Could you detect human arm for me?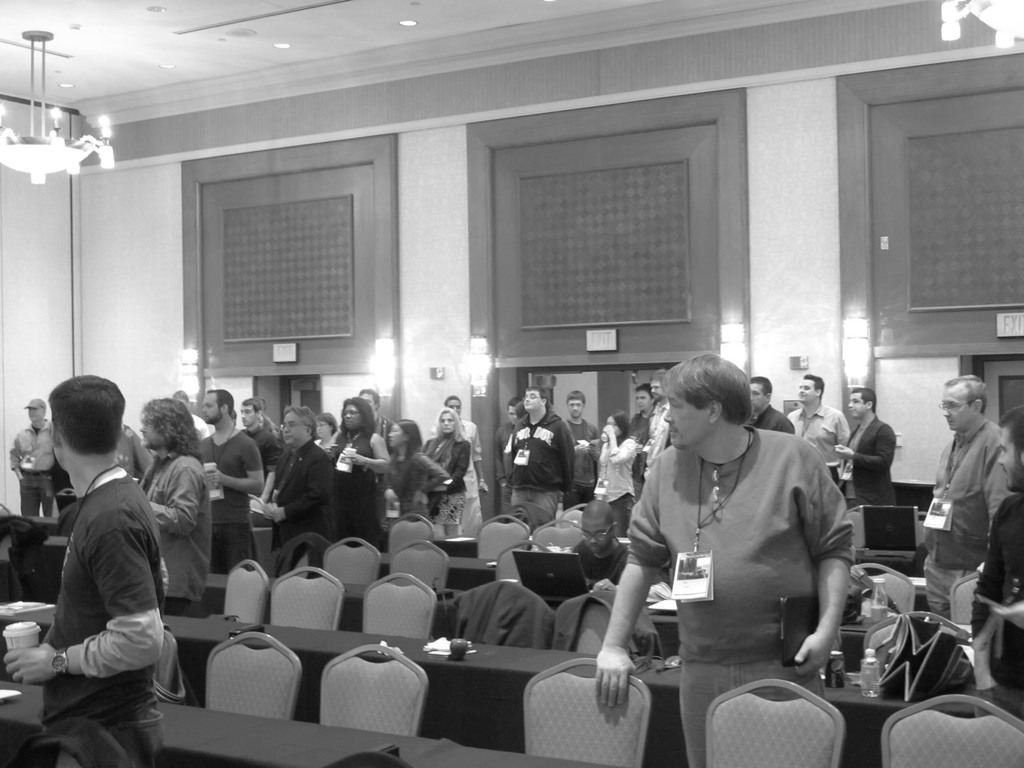
Detection result: x1=554, y1=422, x2=572, y2=498.
